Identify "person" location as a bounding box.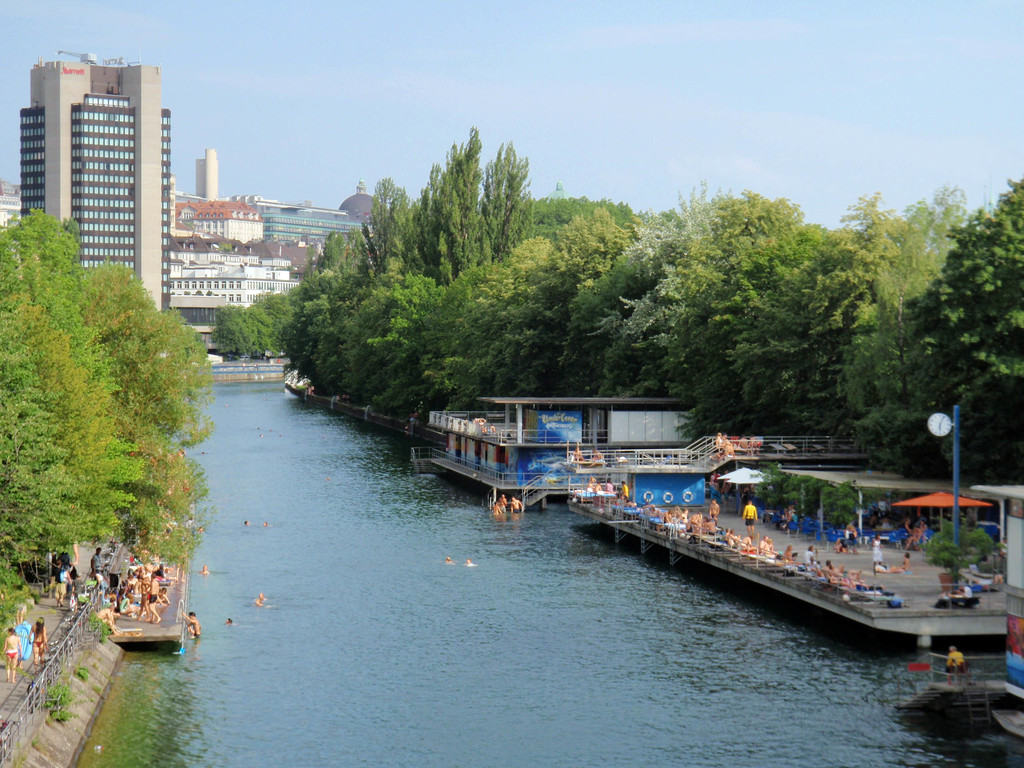
241:520:251:526.
